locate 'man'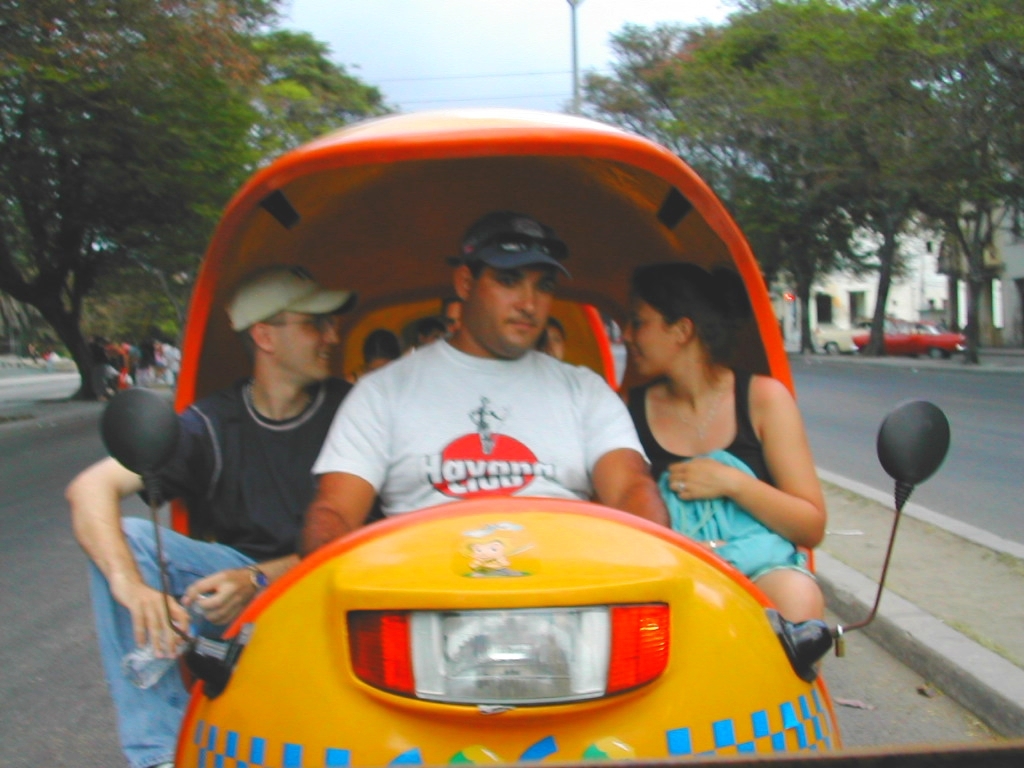
[299, 194, 679, 516]
